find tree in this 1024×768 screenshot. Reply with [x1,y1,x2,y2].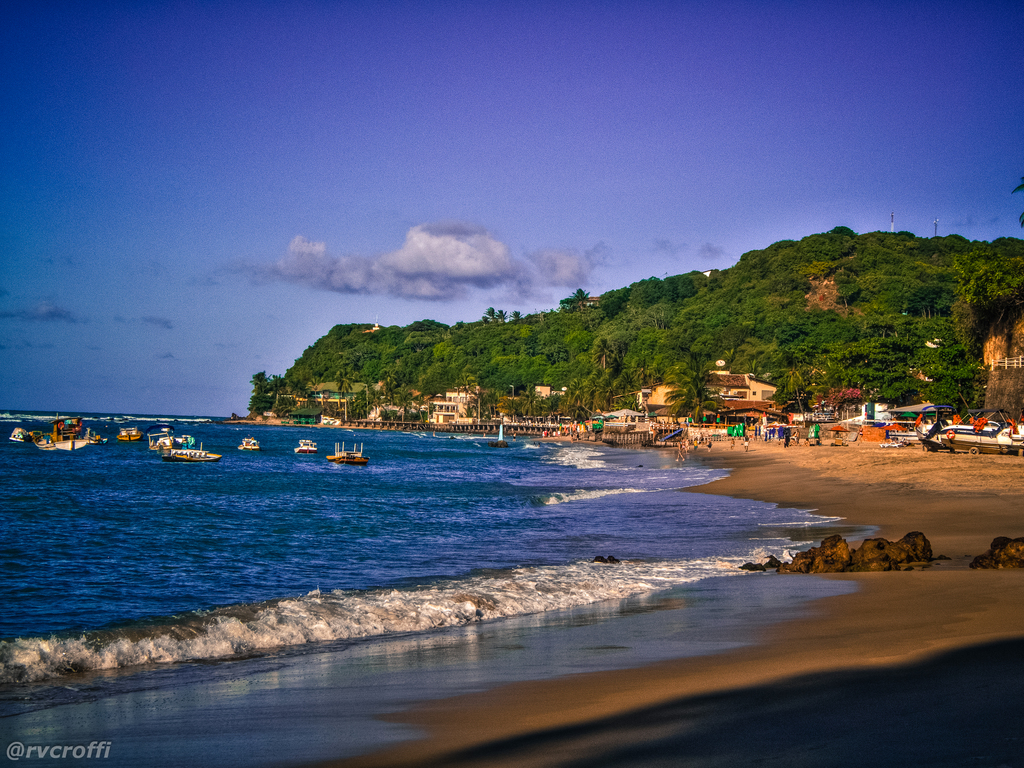
[248,369,289,414].
